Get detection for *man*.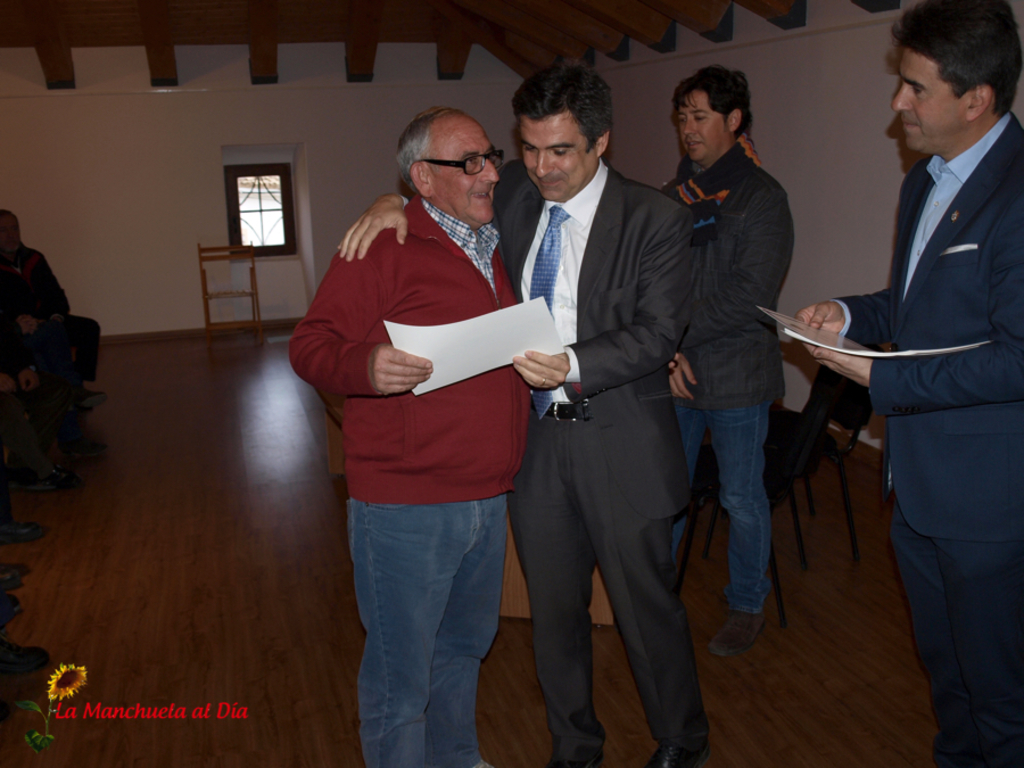
Detection: Rect(0, 210, 104, 414).
